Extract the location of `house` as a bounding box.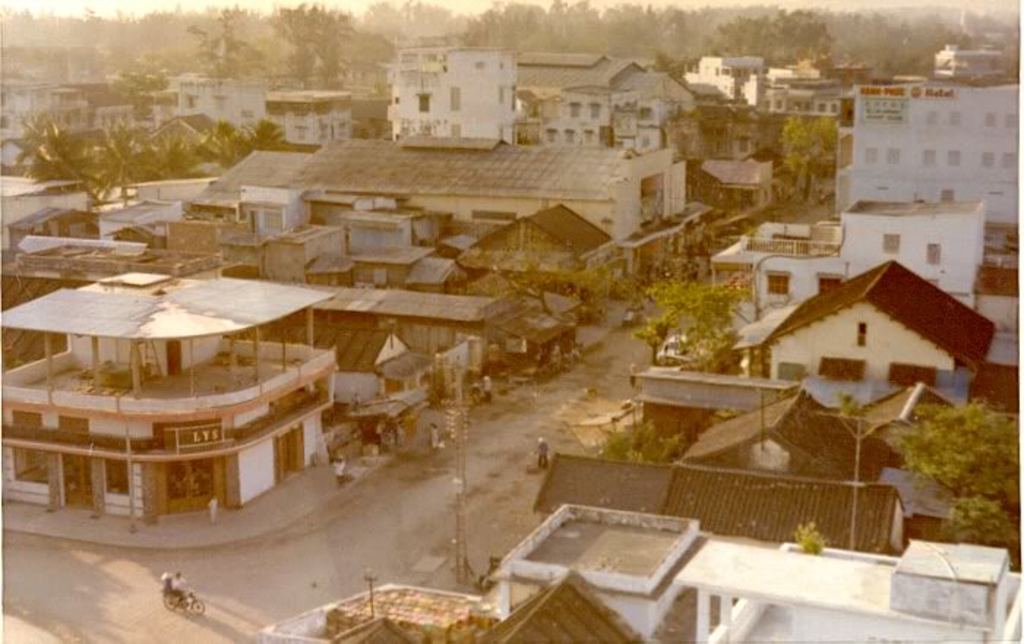
516:51:701:168.
